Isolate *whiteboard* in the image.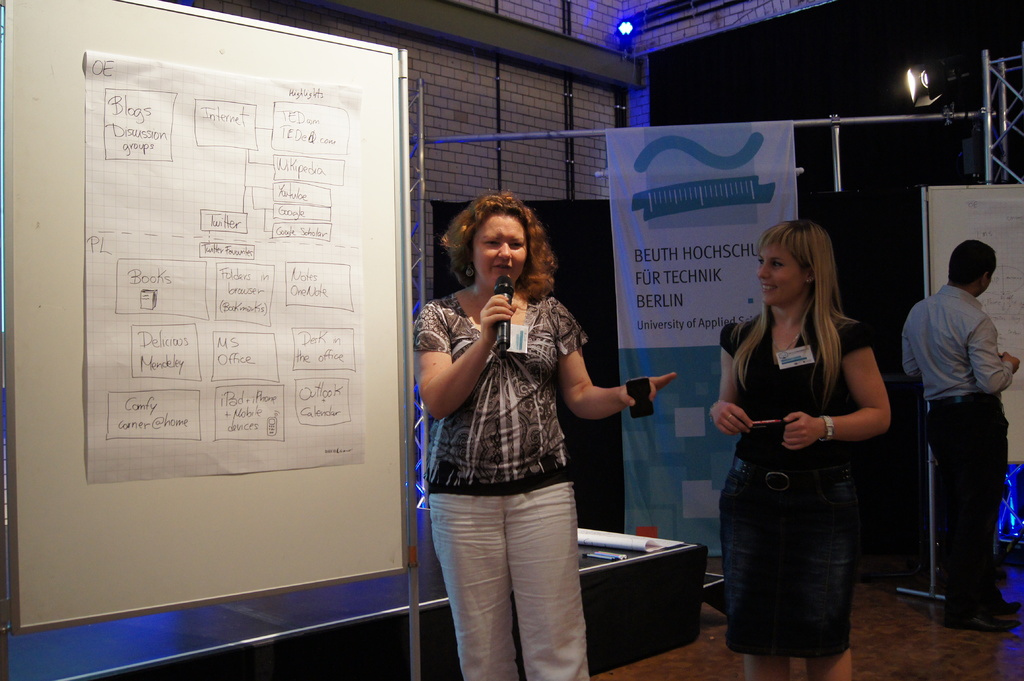
Isolated region: <box>920,182,1023,465</box>.
